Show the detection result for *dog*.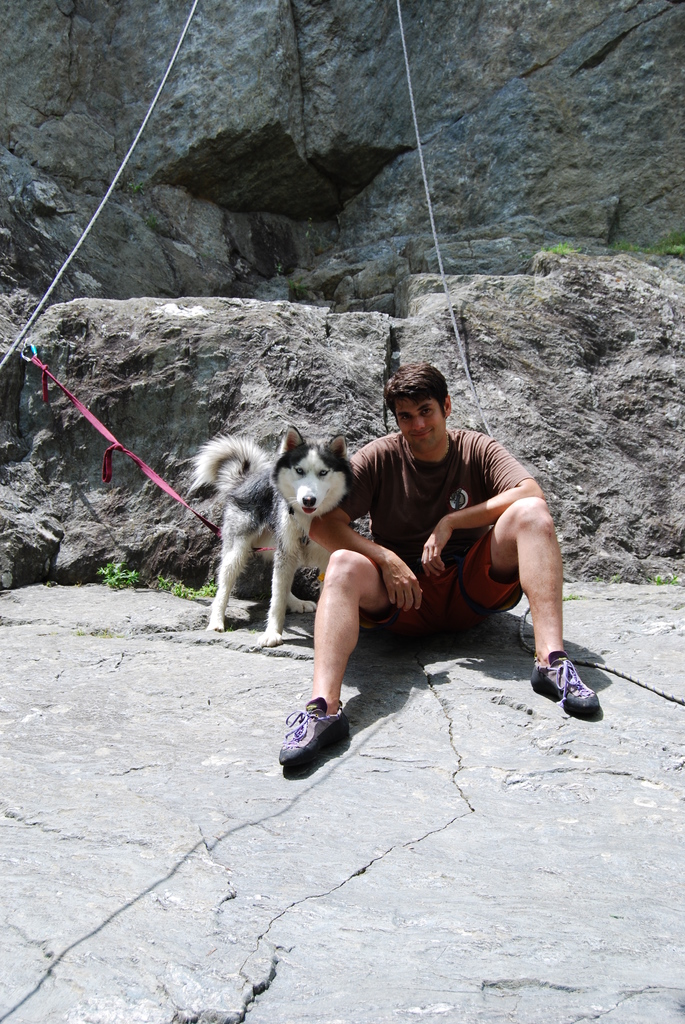
<bbox>177, 428, 358, 652</bbox>.
